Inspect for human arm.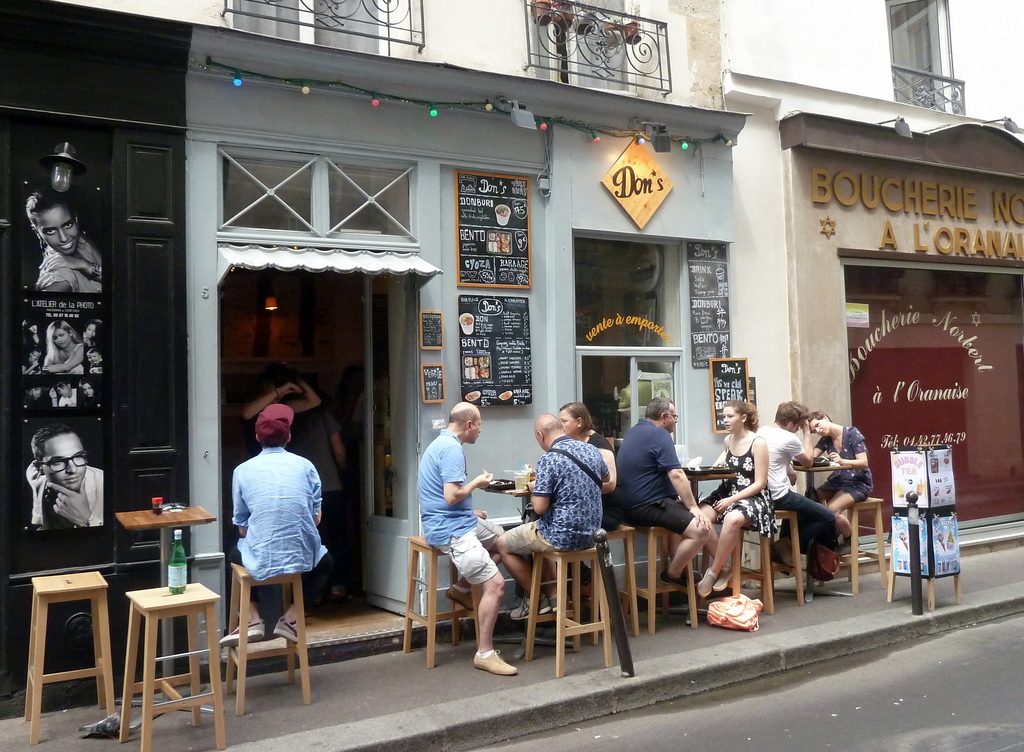
Inspection: (x1=38, y1=250, x2=104, y2=281).
